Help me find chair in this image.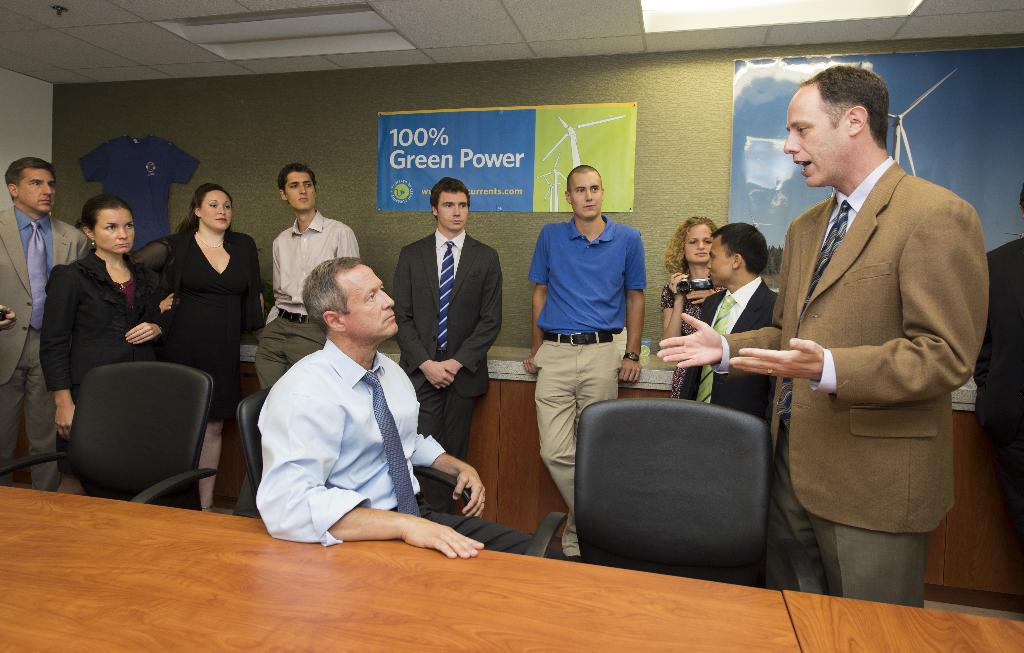
Found it: 232/390/483/508.
